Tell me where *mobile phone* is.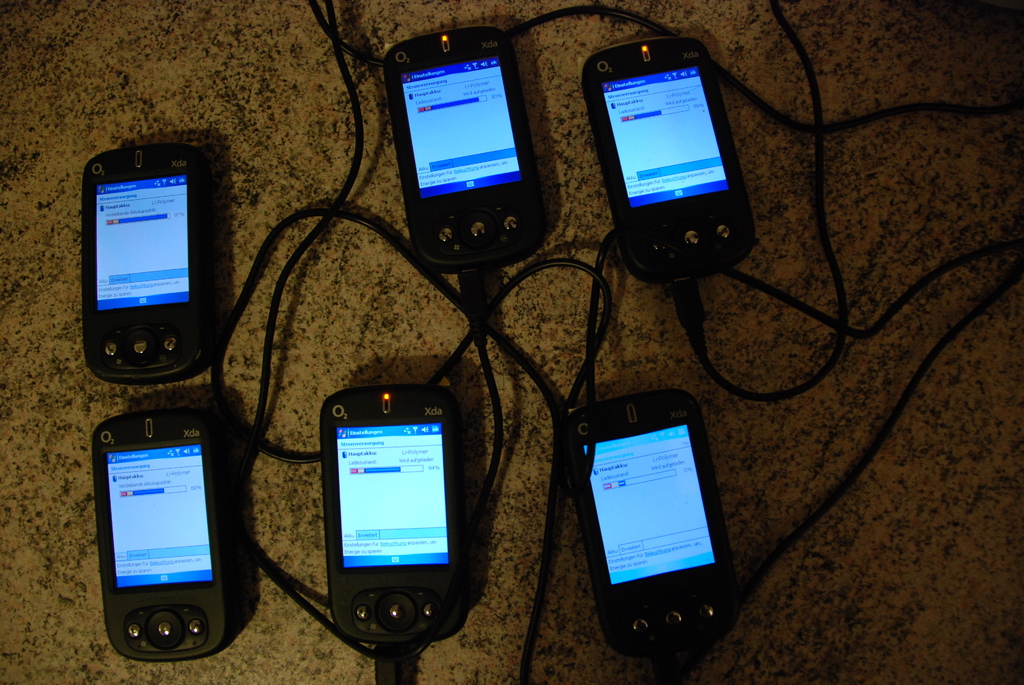
*mobile phone* is at {"left": 566, "top": 388, "right": 736, "bottom": 657}.
